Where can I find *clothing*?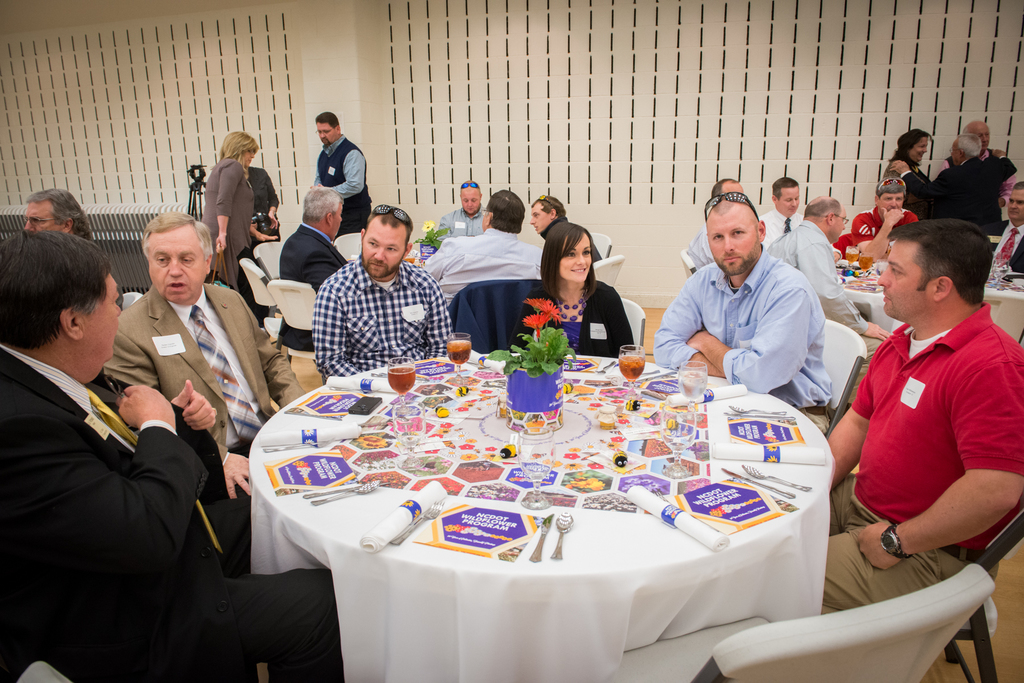
You can find it at [x1=992, y1=218, x2=1023, y2=275].
